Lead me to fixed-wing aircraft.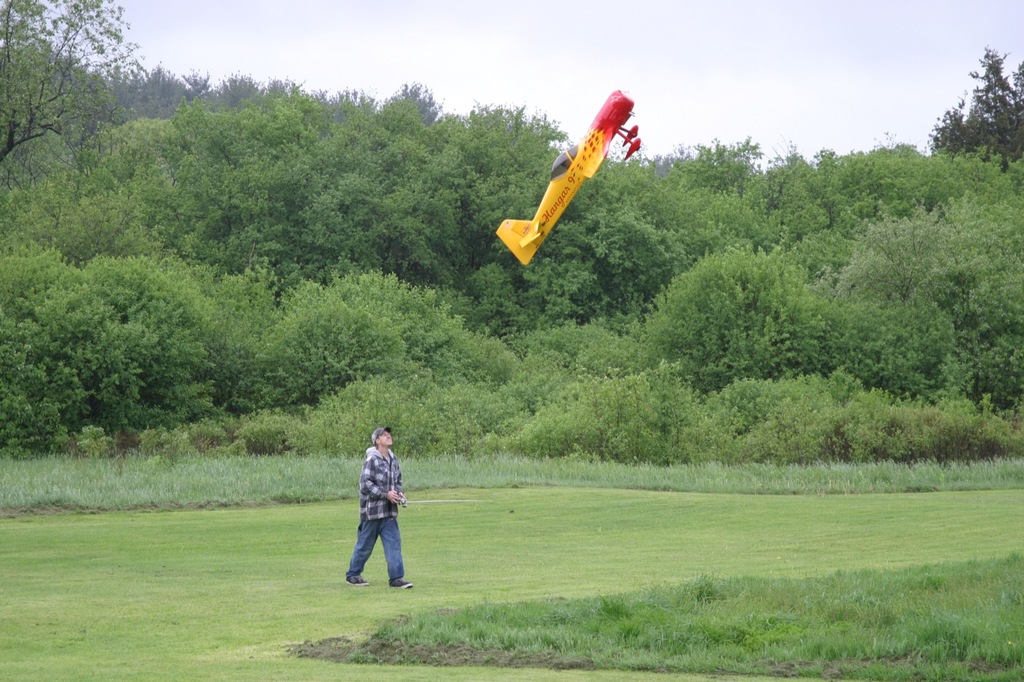
Lead to 492, 81, 646, 265.
